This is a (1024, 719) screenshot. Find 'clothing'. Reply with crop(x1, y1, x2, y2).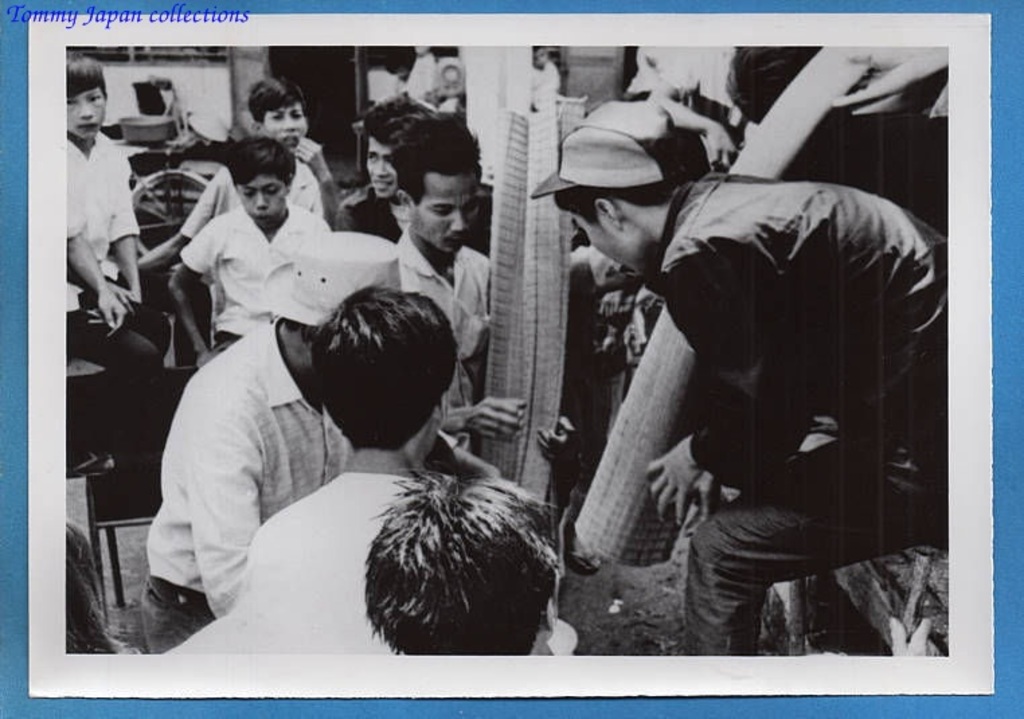
crop(620, 40, 732, 141).
